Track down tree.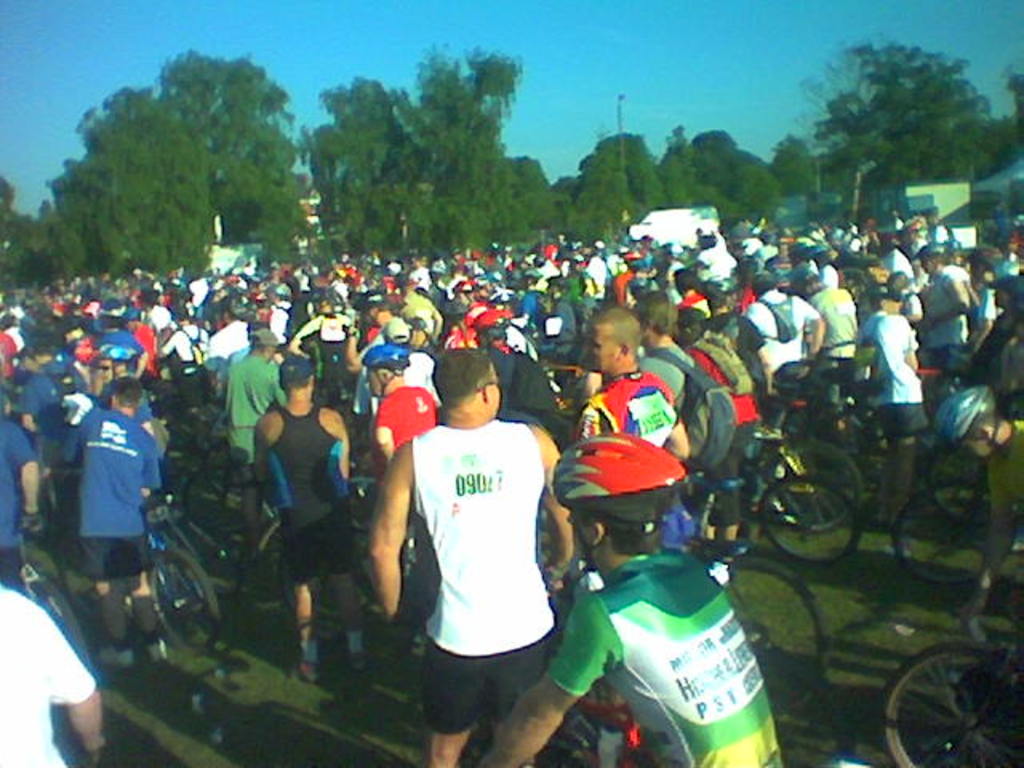
Tracked to {"x1": 576, "y1": 126, "x2": 680, "y2": 208}.
